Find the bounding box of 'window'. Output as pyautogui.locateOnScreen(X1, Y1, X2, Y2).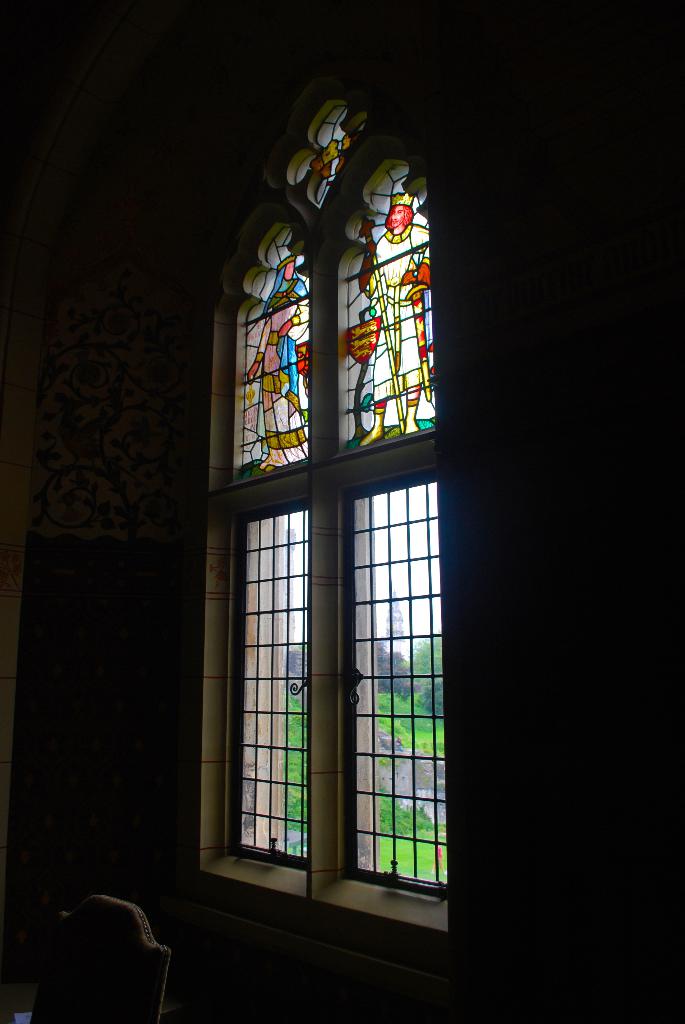
pyautogui.locateOnScreen(334, 474, 450, 887).
